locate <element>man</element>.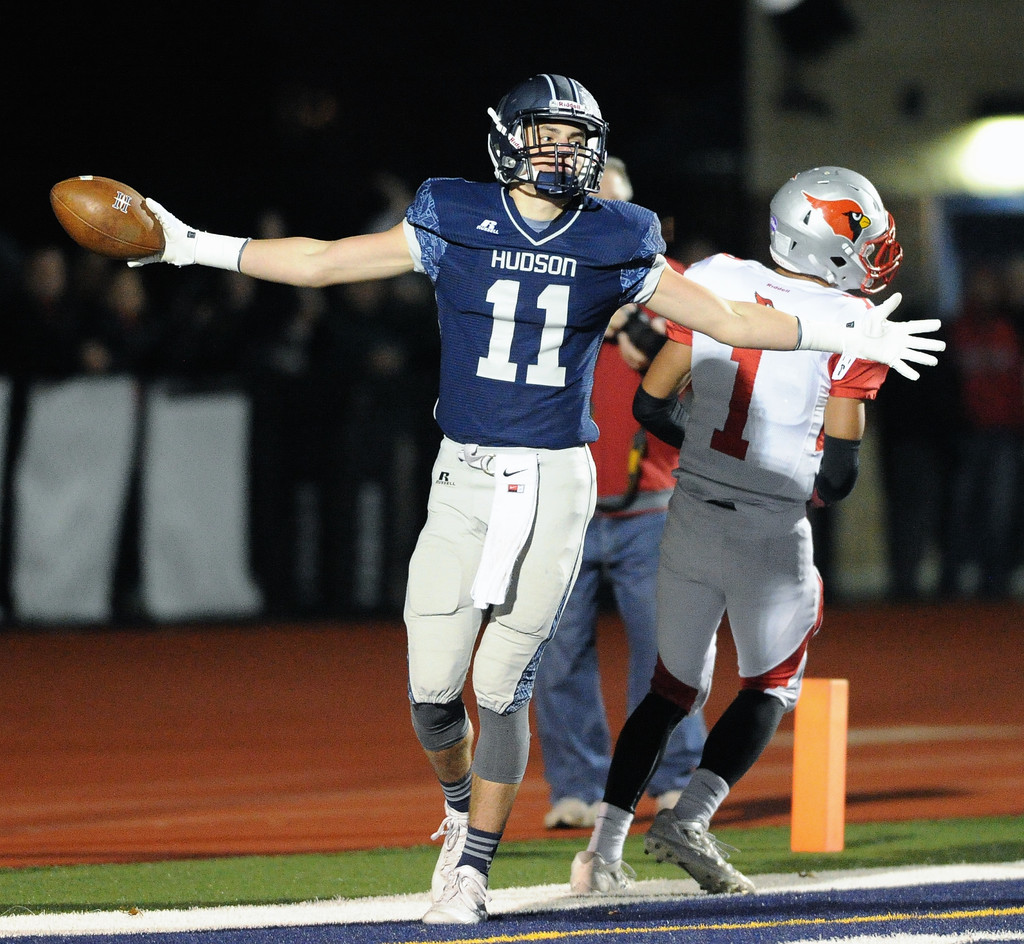
Bounding box: bbox(114, 63, 947, 932).
